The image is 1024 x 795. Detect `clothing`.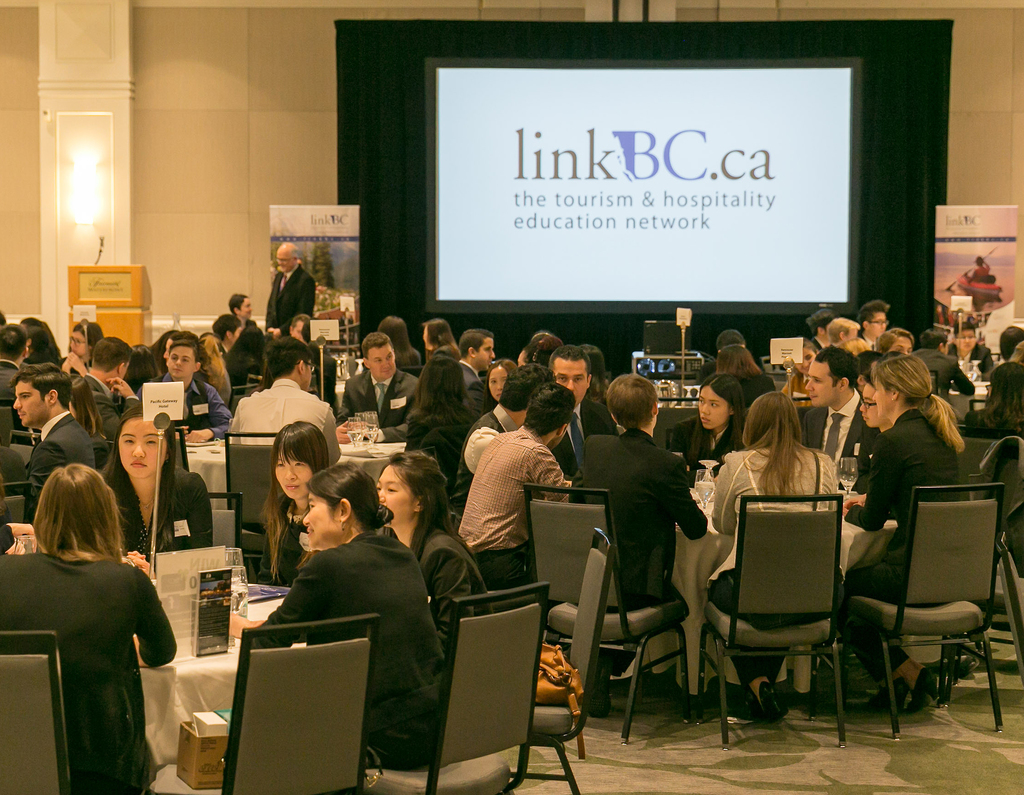
Detection: crop(22, 515, 173, 782).
